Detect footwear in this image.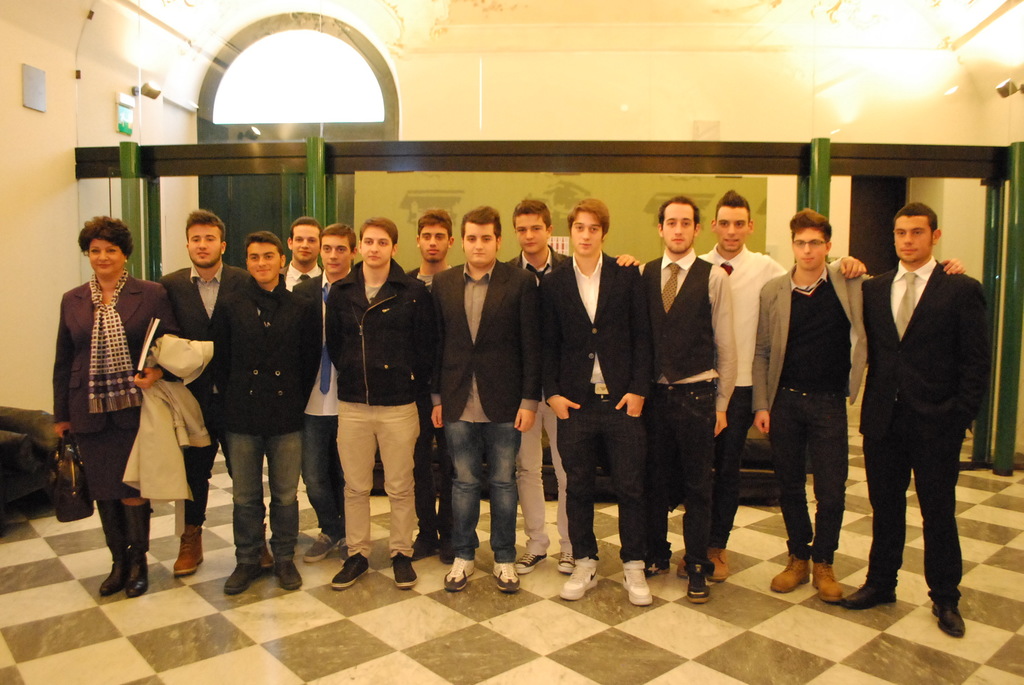
Detection: (305, 535, 336, 562).
